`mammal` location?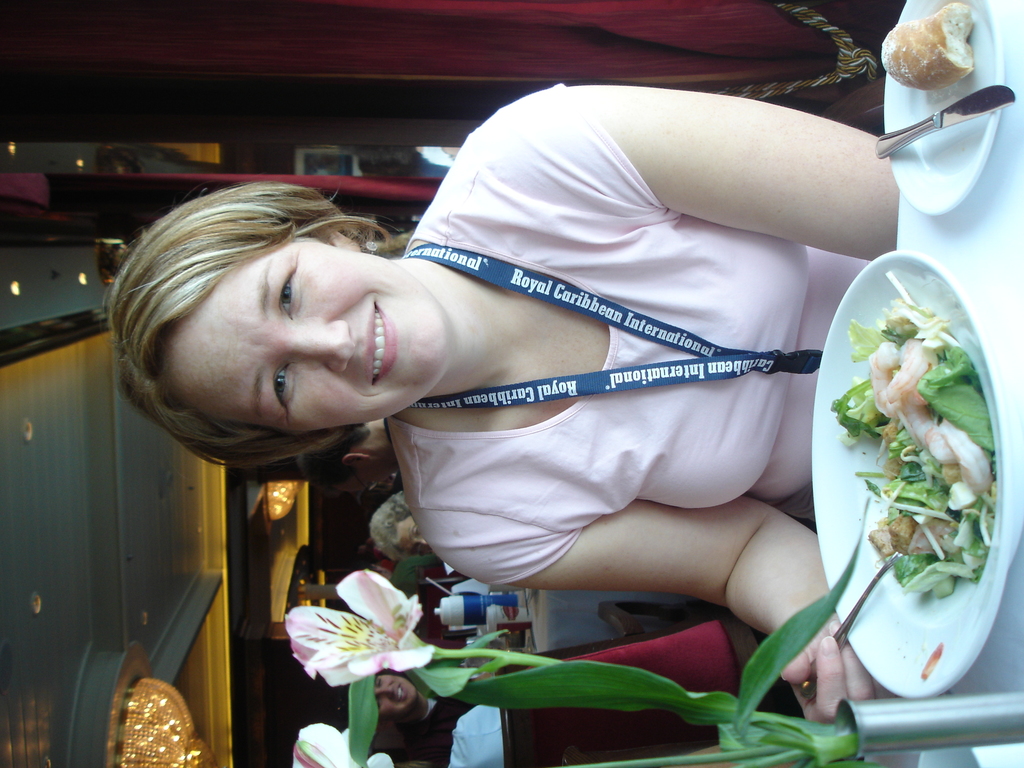
region(370, 490, 433, 565)
